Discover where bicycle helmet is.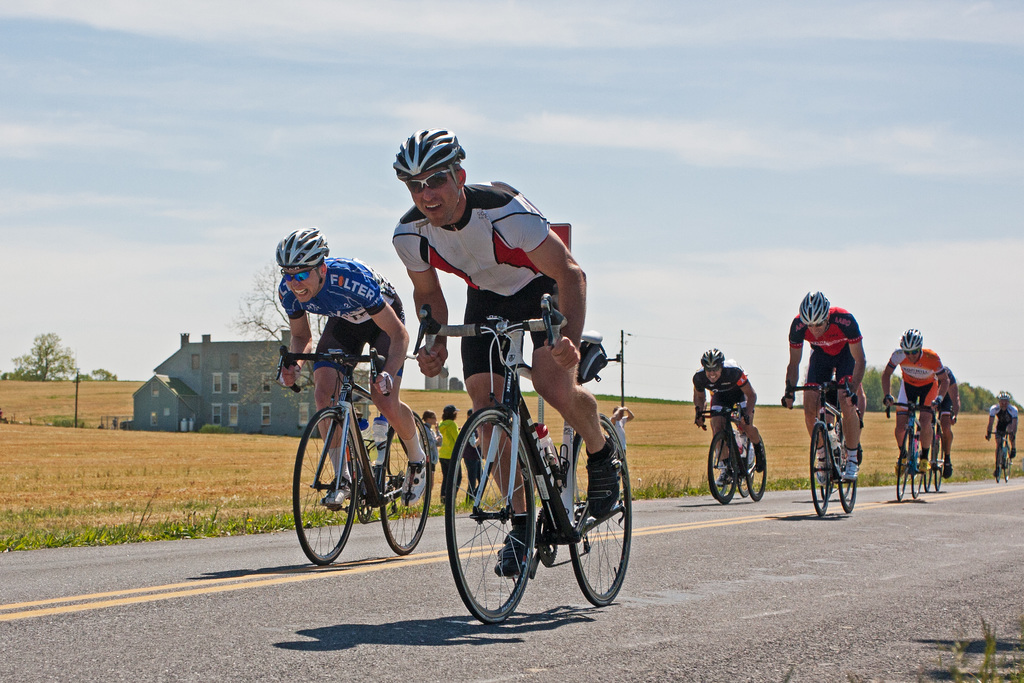
Discovered at Rect(388, 125, 468, 230).
